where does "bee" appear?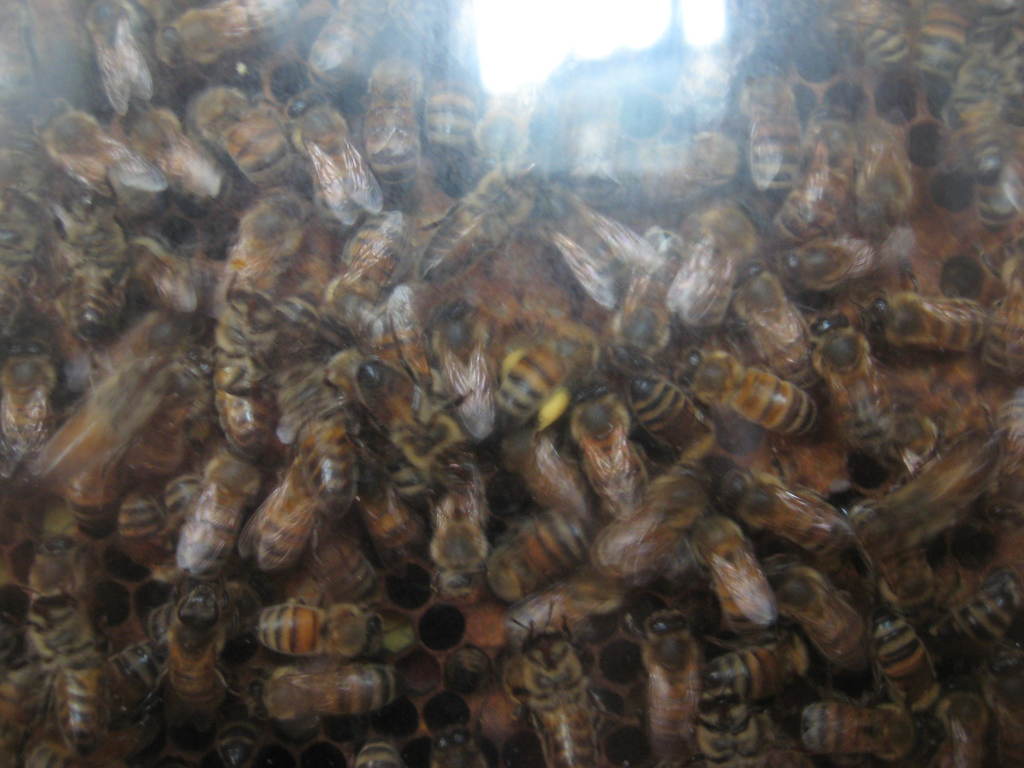
Appears at l=842, t=88, r=917, b=239.
